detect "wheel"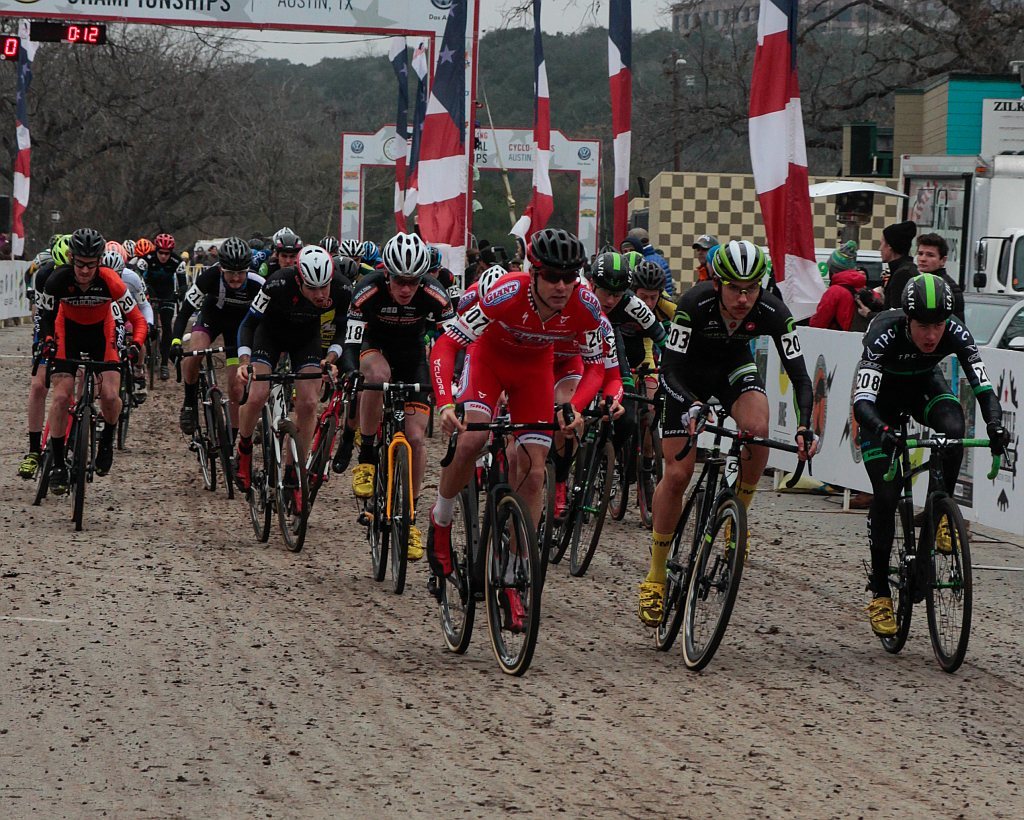
box=[275, 419, 312, 548]
